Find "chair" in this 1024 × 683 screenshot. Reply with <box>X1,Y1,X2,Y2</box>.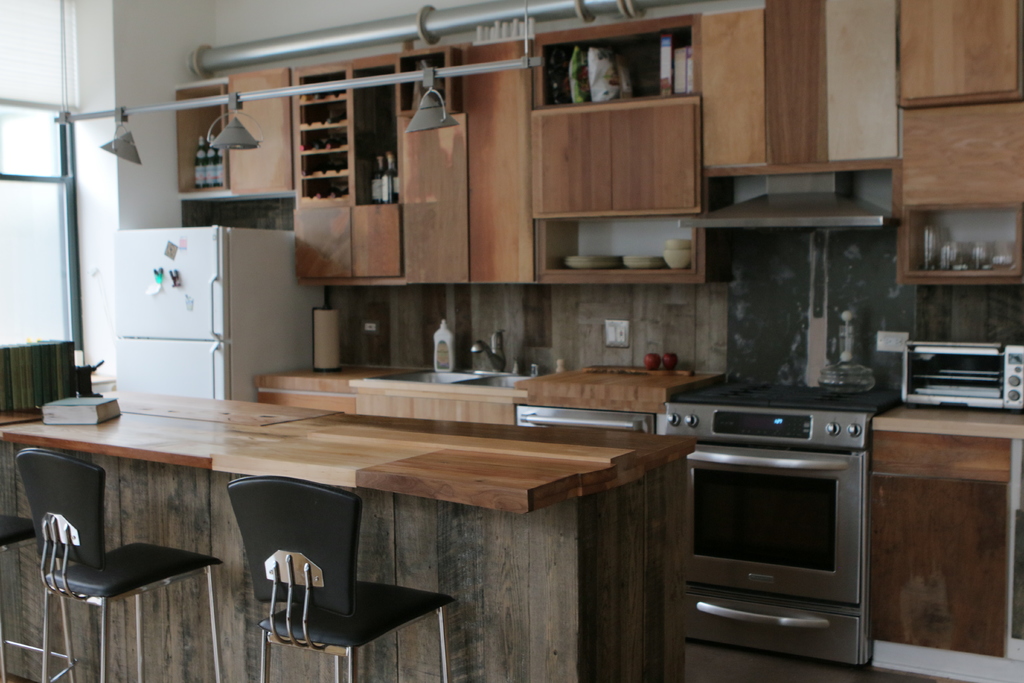
<box>218,479,428,674</box>.
